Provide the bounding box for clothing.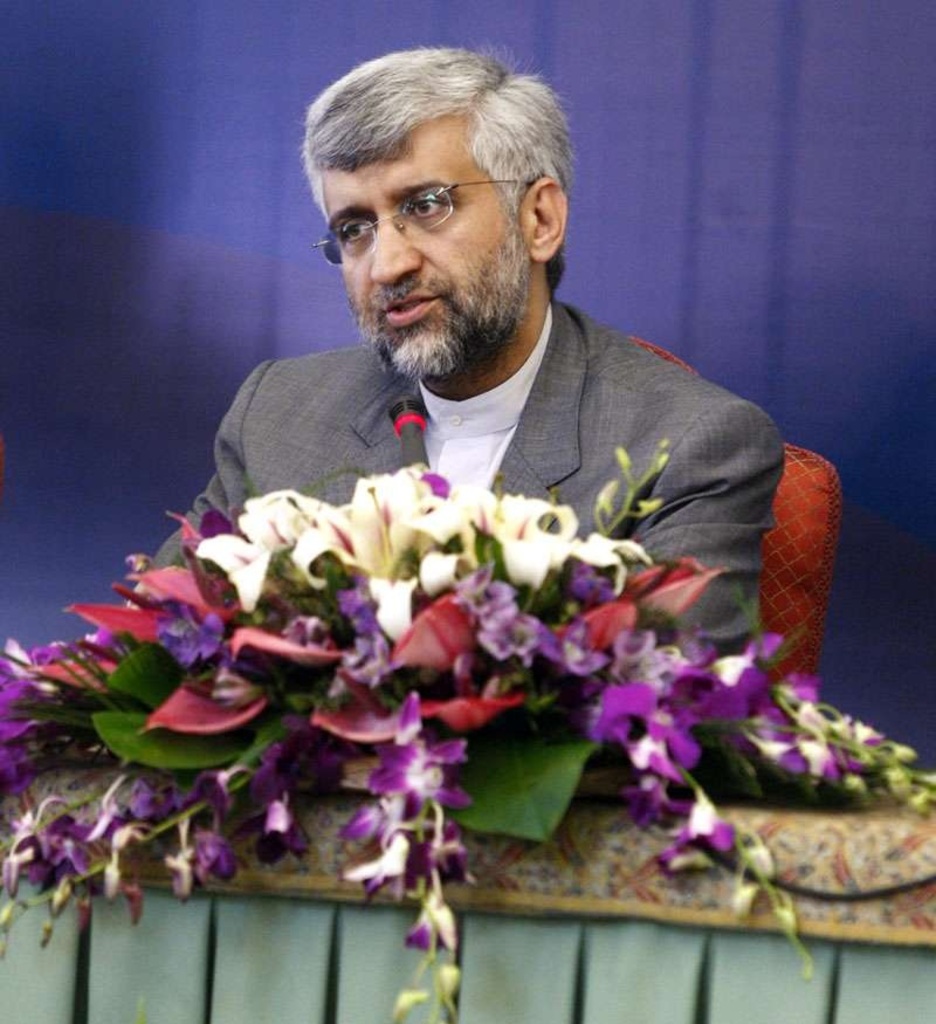
(166, 248, 811, 693).
